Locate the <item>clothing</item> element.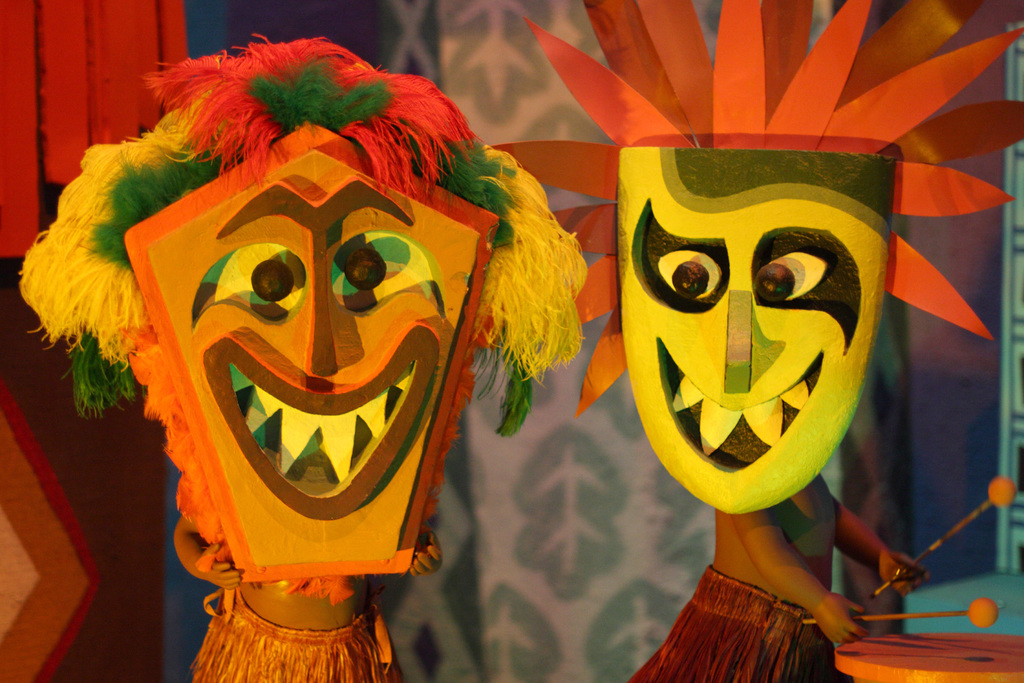
Element bbox: box=[197, 580, 413, 682].
